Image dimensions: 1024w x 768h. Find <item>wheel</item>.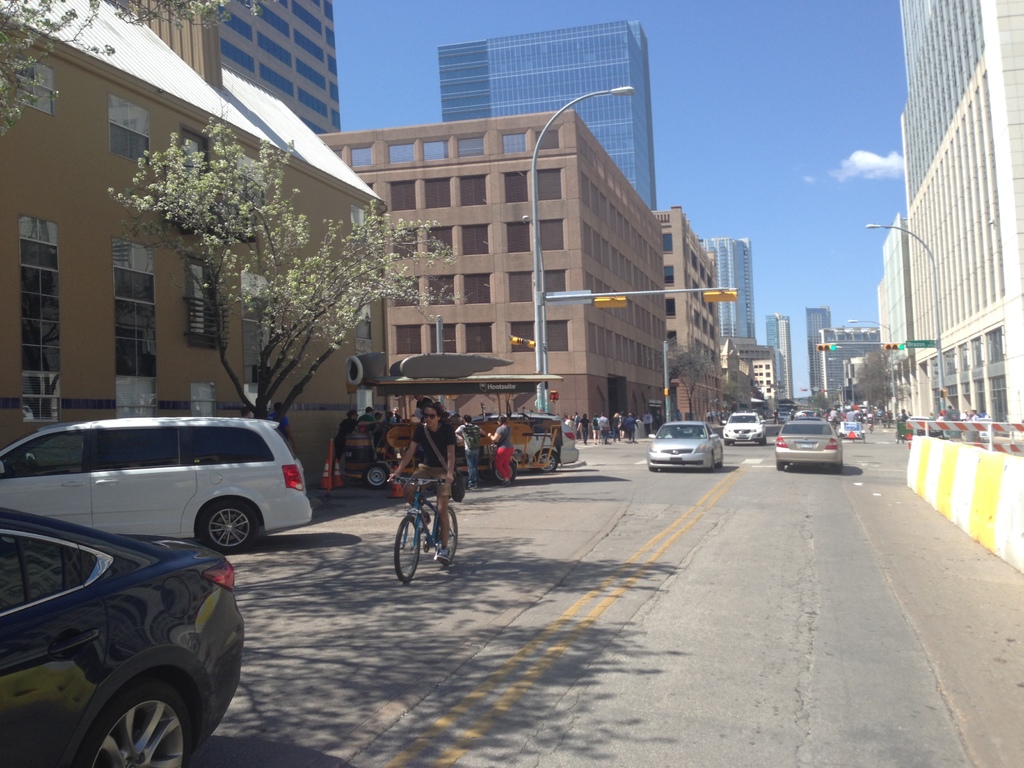
select_region(194, 495, 257, 554).
